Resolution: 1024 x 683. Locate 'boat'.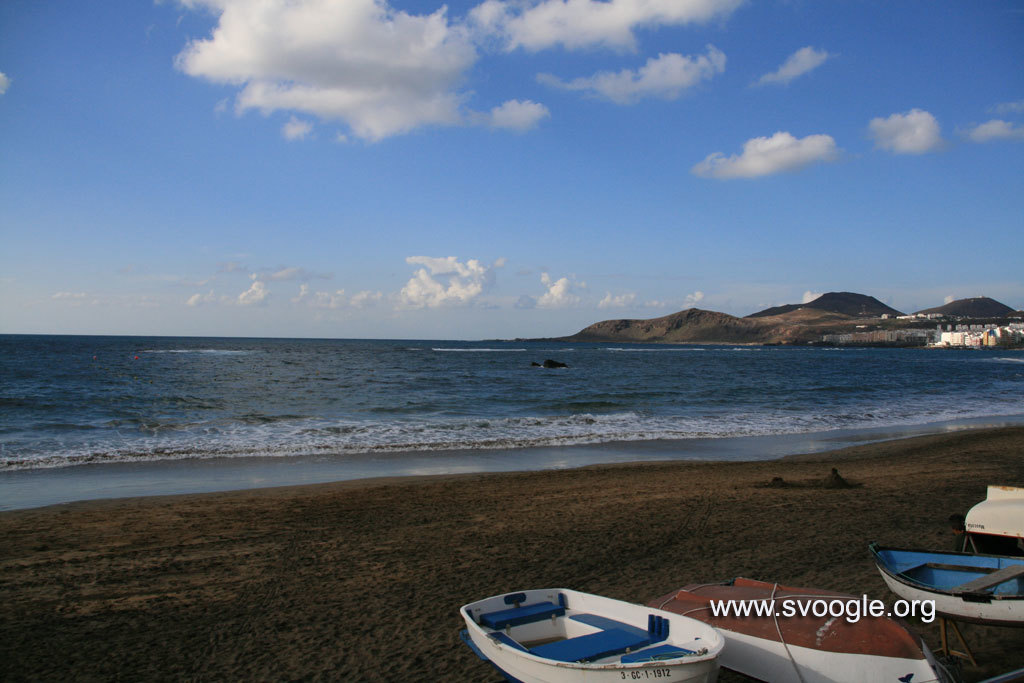
<box>868,548,1023,633</box>.
